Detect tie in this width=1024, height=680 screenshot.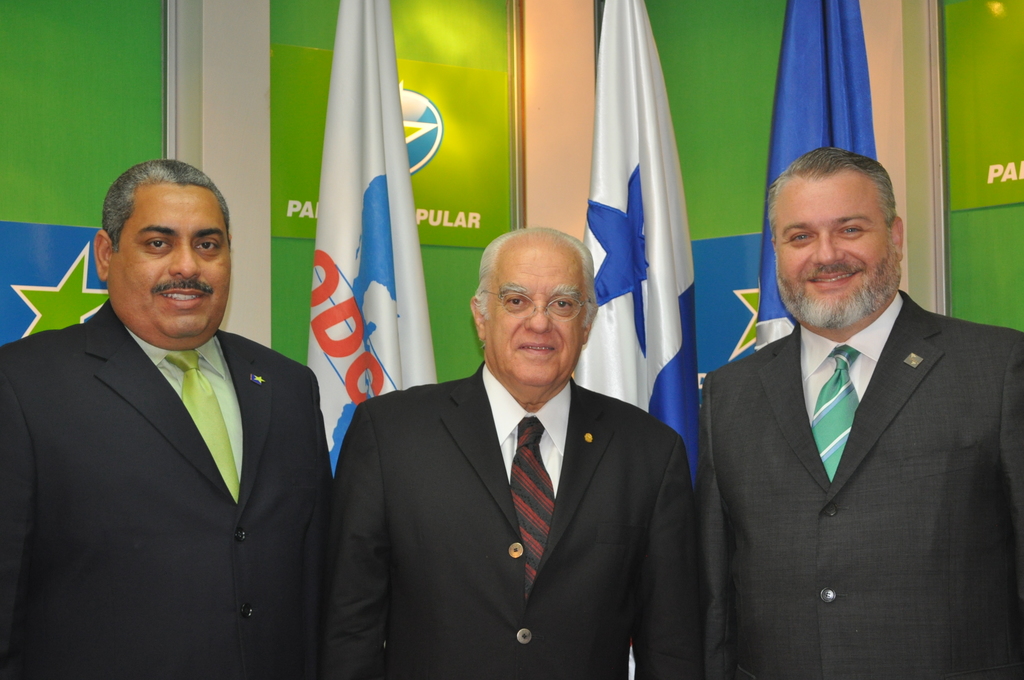
Detection: [808,348,867,483].
